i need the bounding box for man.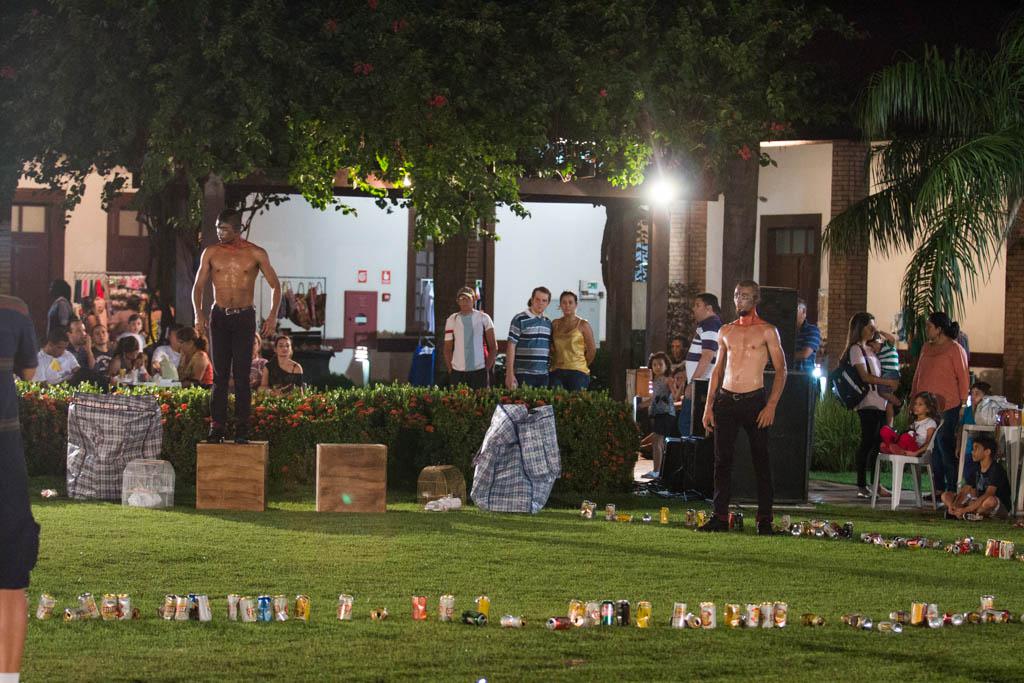
Here it is: crop(702, 282, 790, 540).
